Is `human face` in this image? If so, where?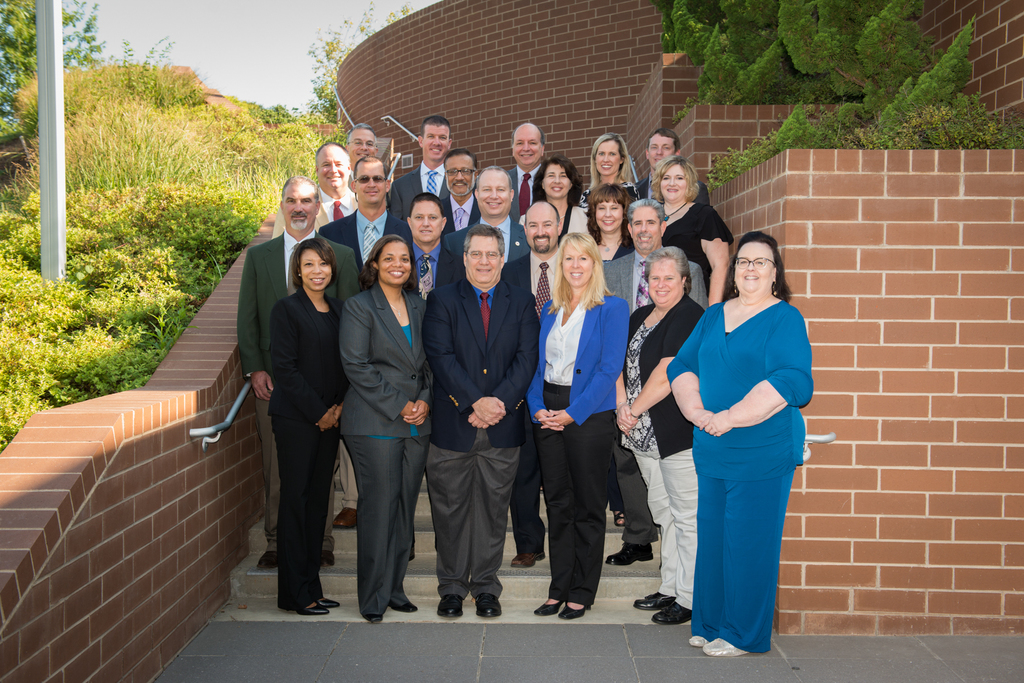
Yes, at 355 163 383 203.
